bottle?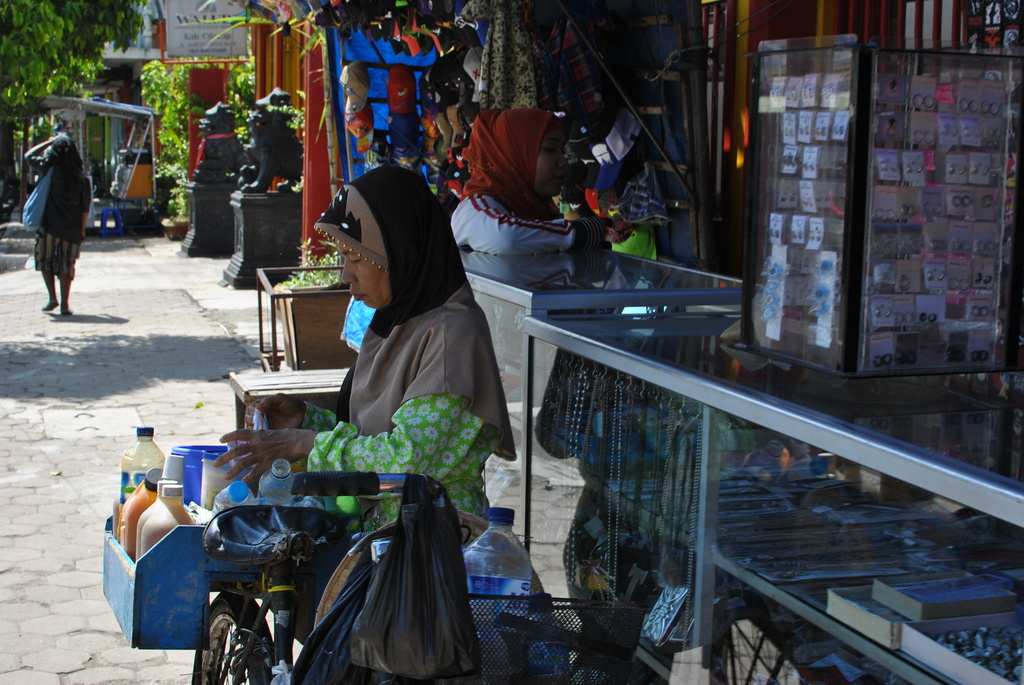
(140,480,194,553)
